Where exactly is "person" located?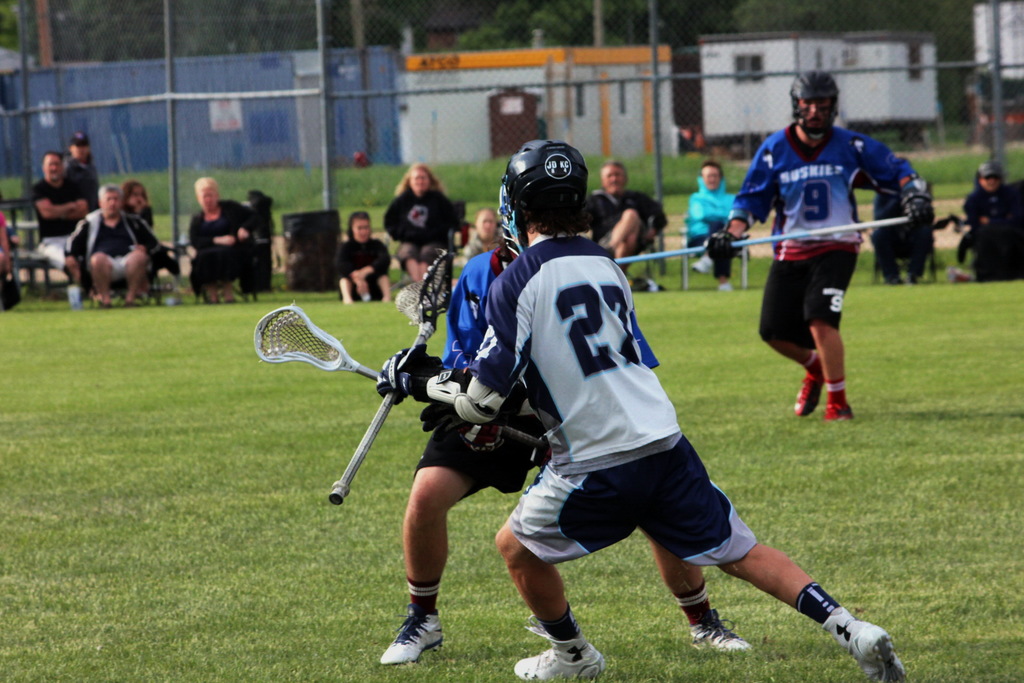
Its bounding box is 372, 140, 908, 682.
